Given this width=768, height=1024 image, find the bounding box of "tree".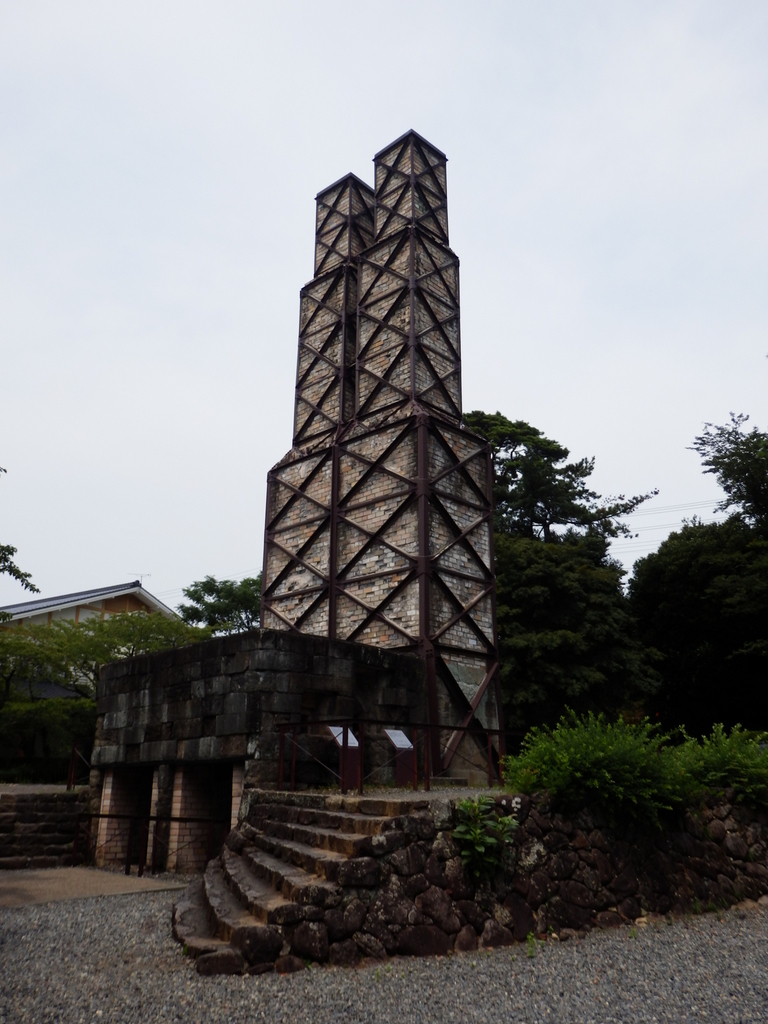
[638,483,754,721].
